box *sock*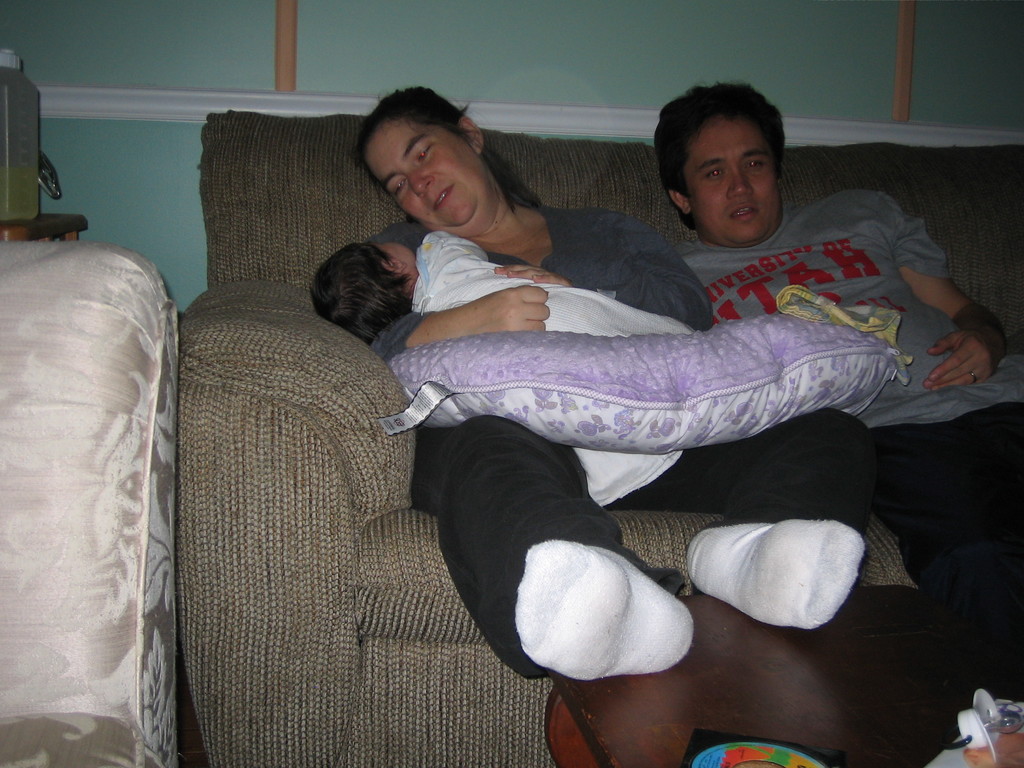
BBox(514, 539, 692, 683)
